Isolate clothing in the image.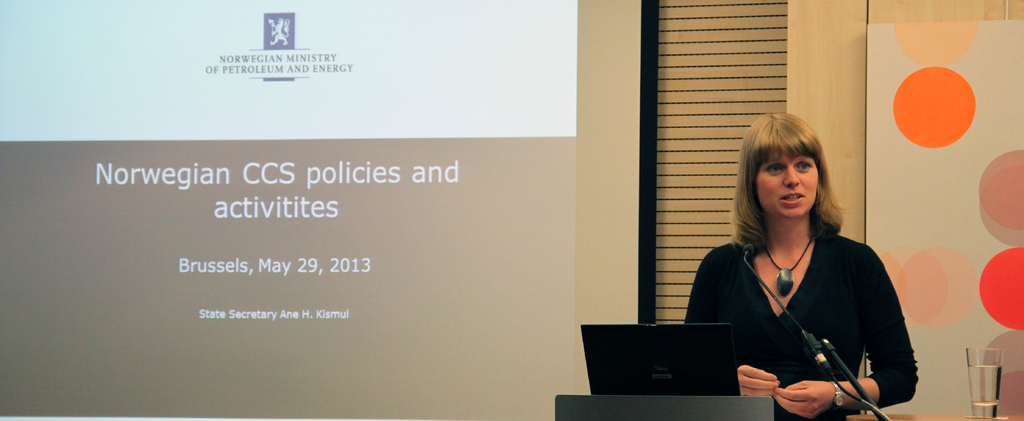
Isolated region: BBox(679, 241, 918, 420).
